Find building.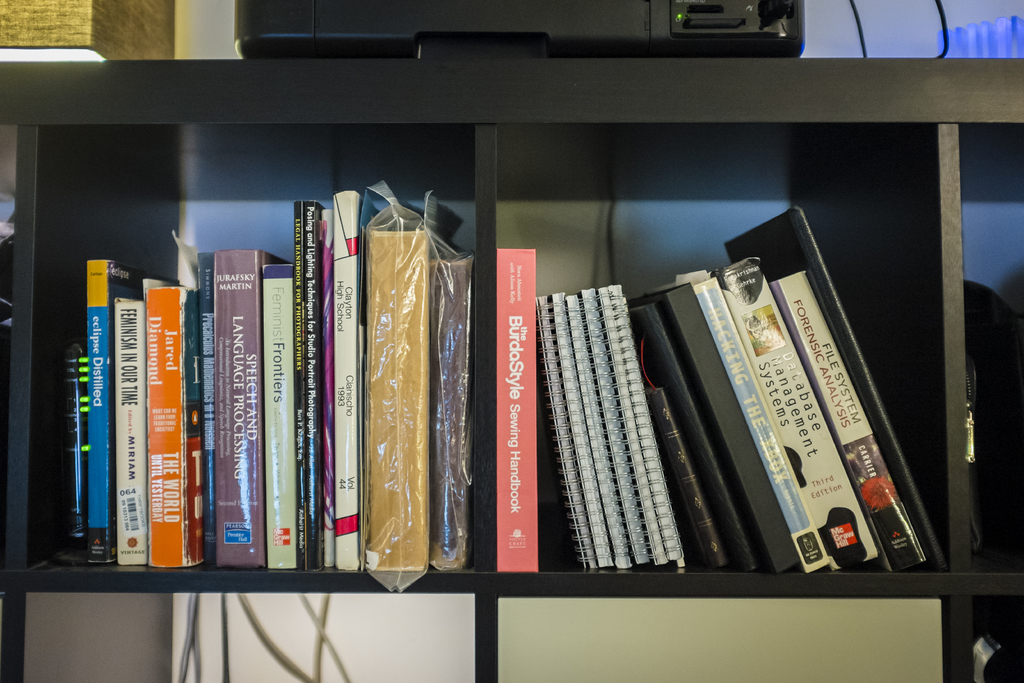
[x1=0, y1=0, x2=1023, y2=682].
